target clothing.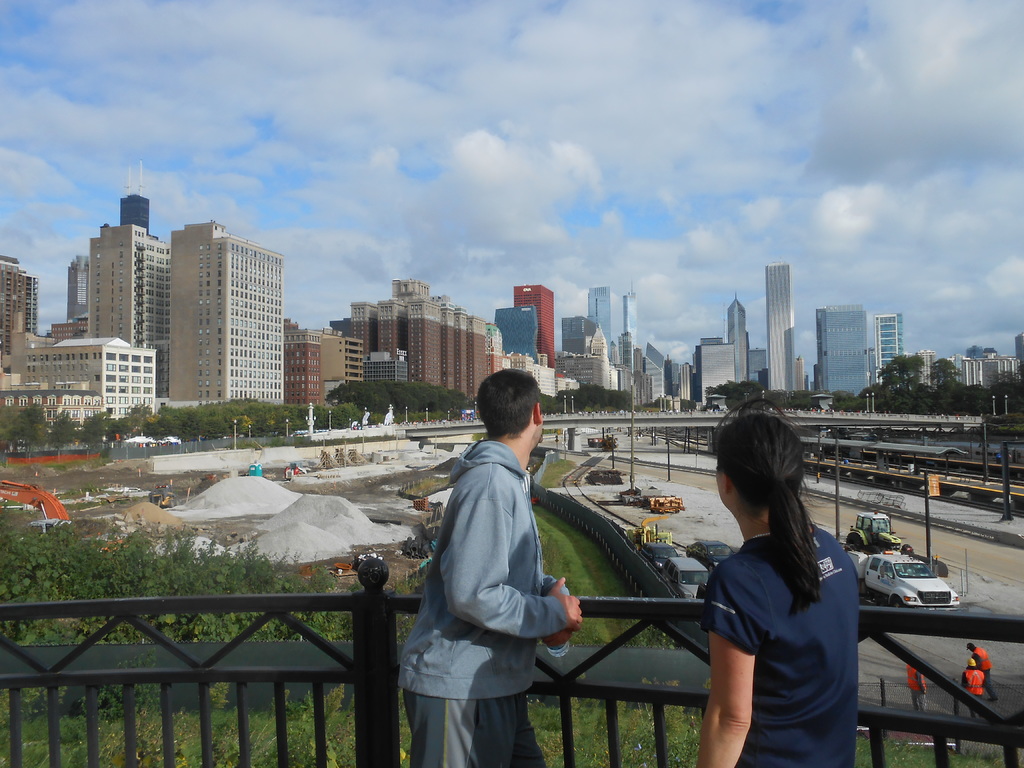
Target region: box(972, 647, 999, 700).
